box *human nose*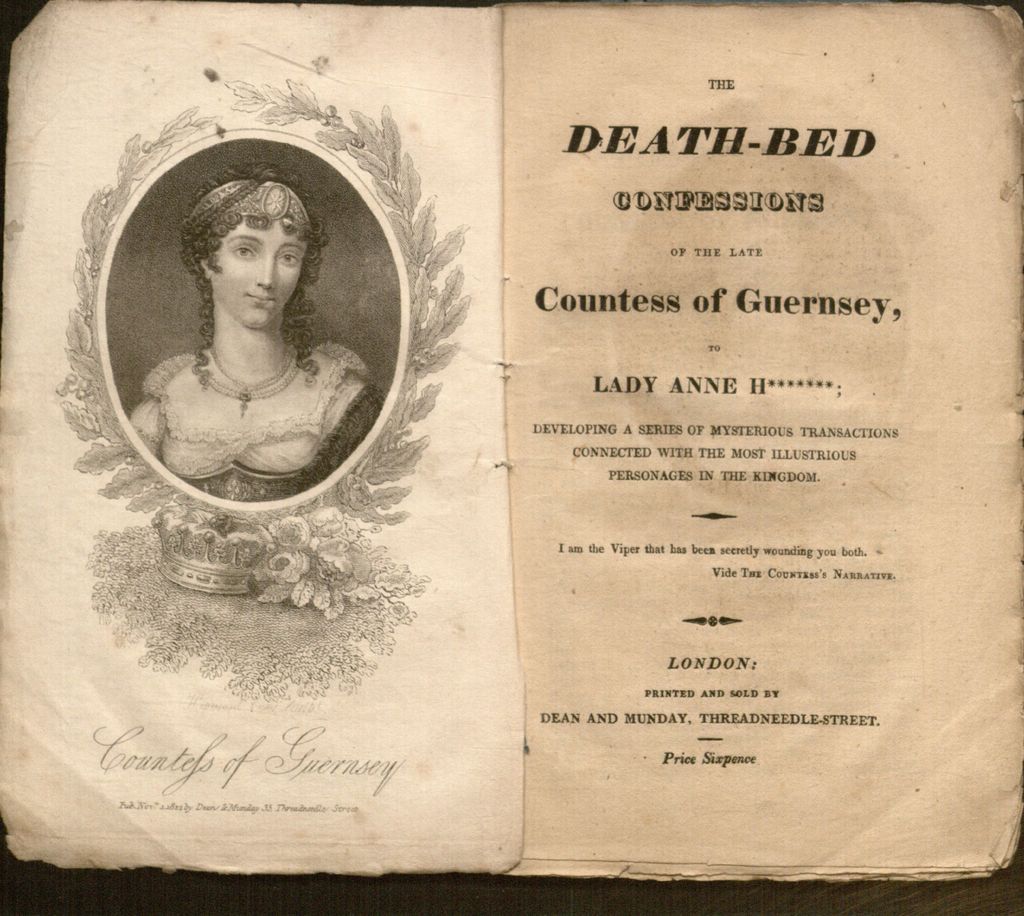
[left=254, top=257, right=277, bottom=289]
